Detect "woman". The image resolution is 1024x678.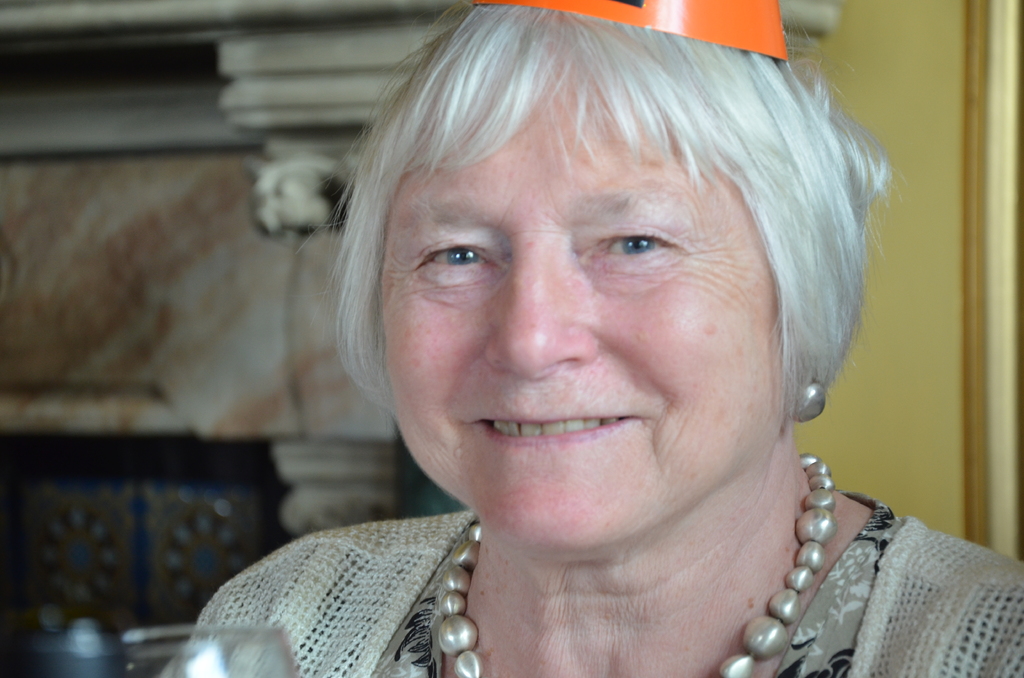
select_region(154, 0, 1023, 677).
